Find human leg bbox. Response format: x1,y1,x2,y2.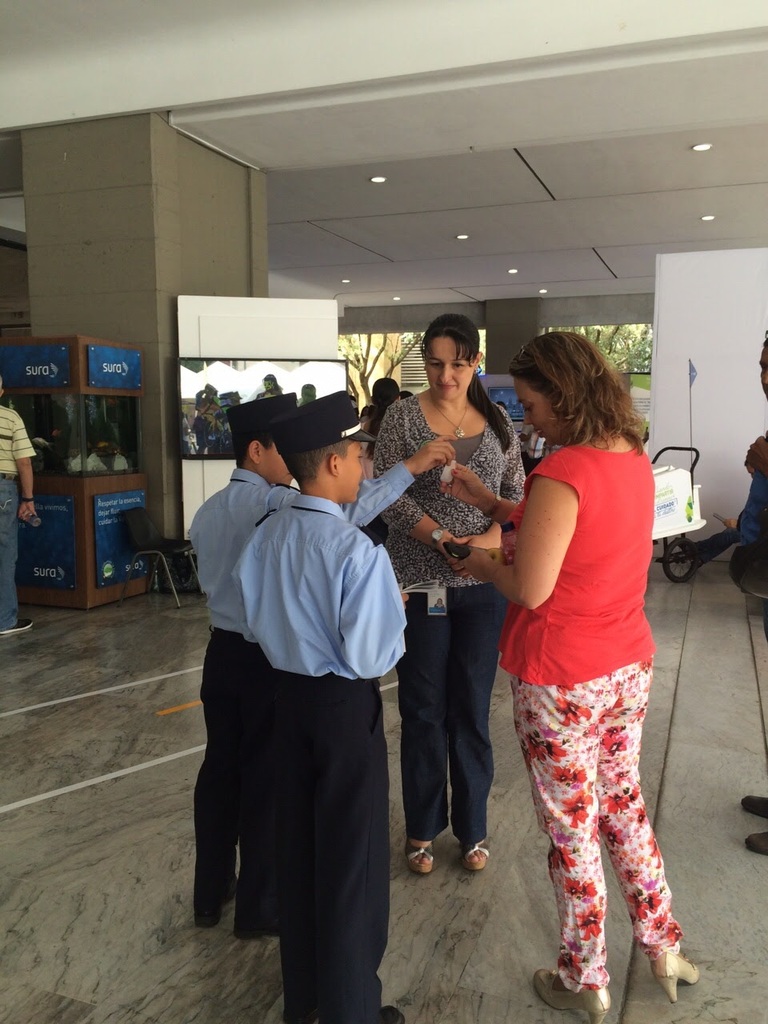
0,474,37,634.
